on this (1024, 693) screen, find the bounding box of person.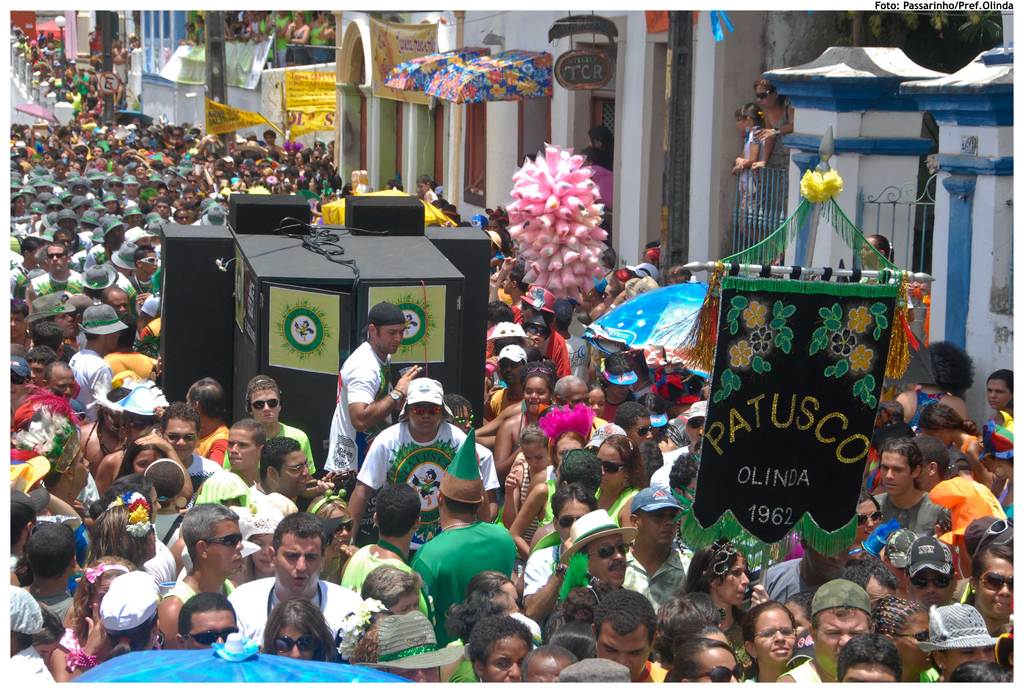
Bounding box: [871,440,951,544].
